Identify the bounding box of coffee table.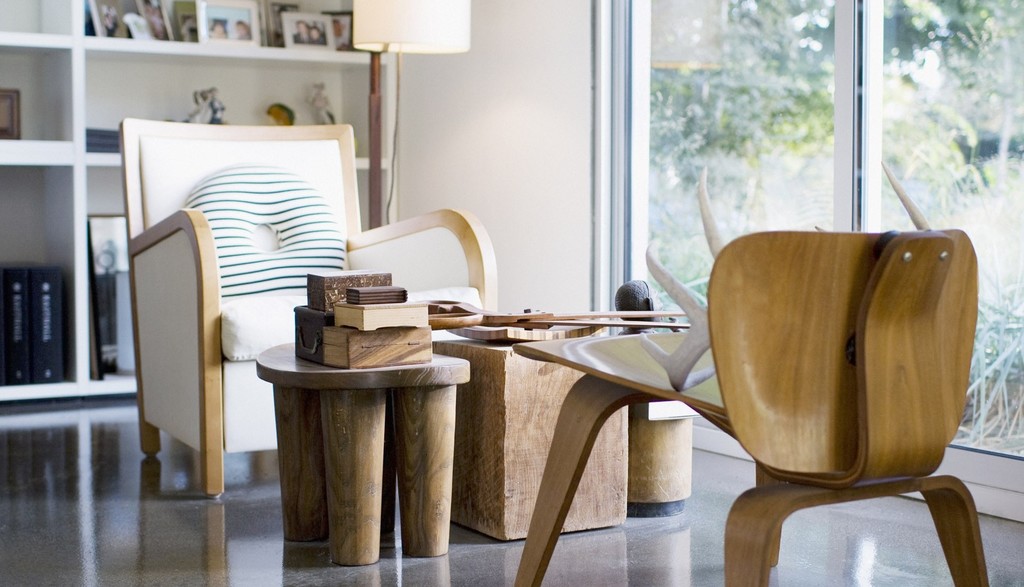
(x1=245, y1=304, x2=483, y2=570).
